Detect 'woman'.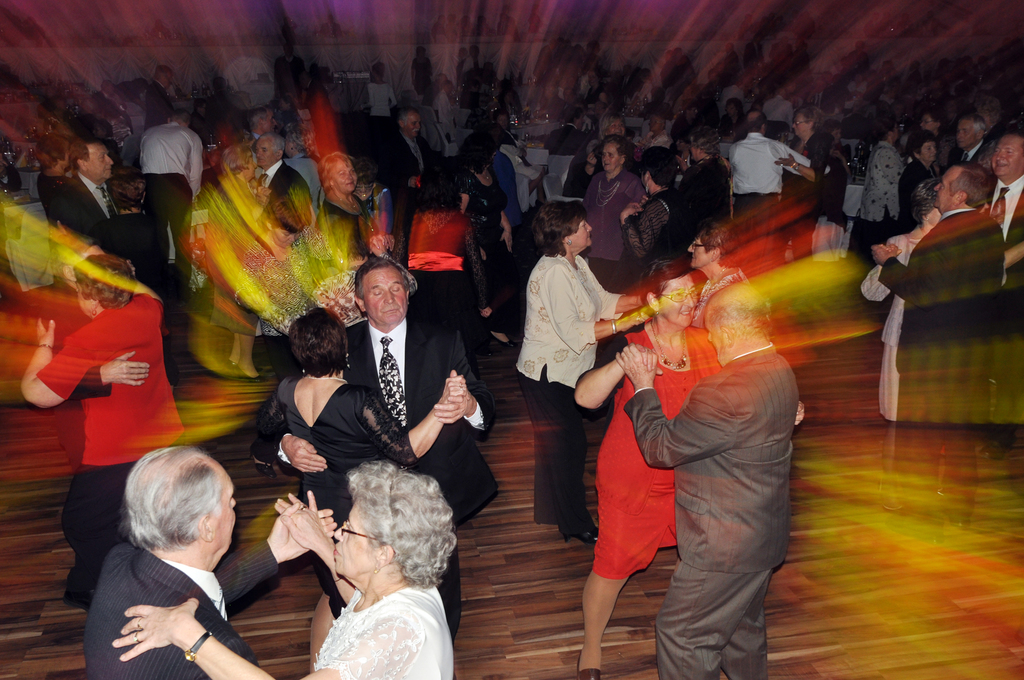
Detected at region(525, 195, 664, 544).
